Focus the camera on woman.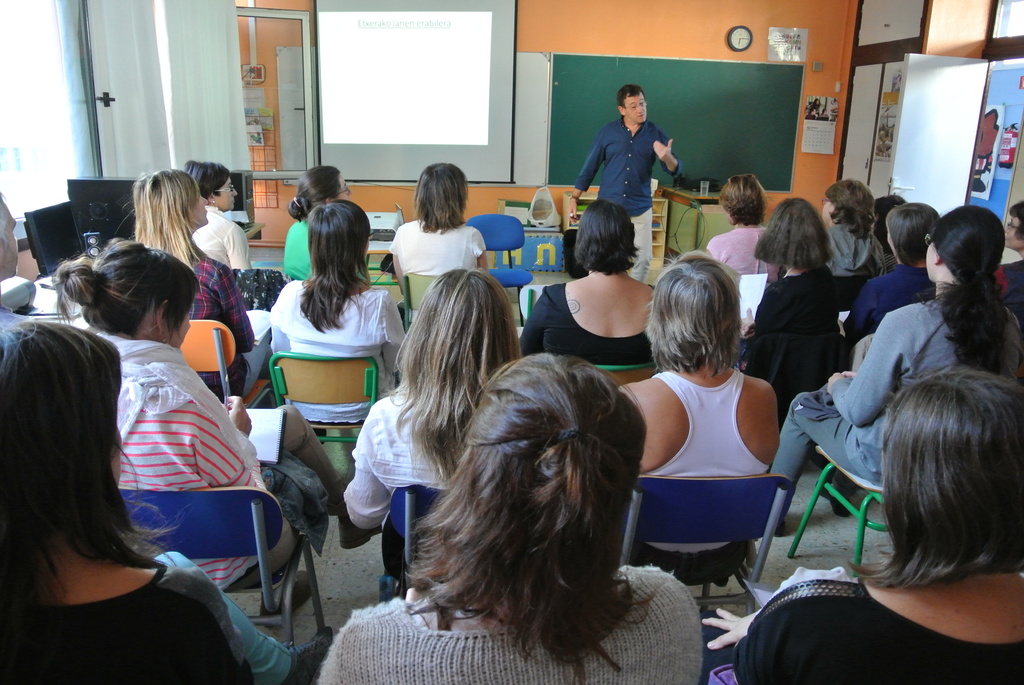
Focus region: <region>337, 262, 531, 578</region>.
